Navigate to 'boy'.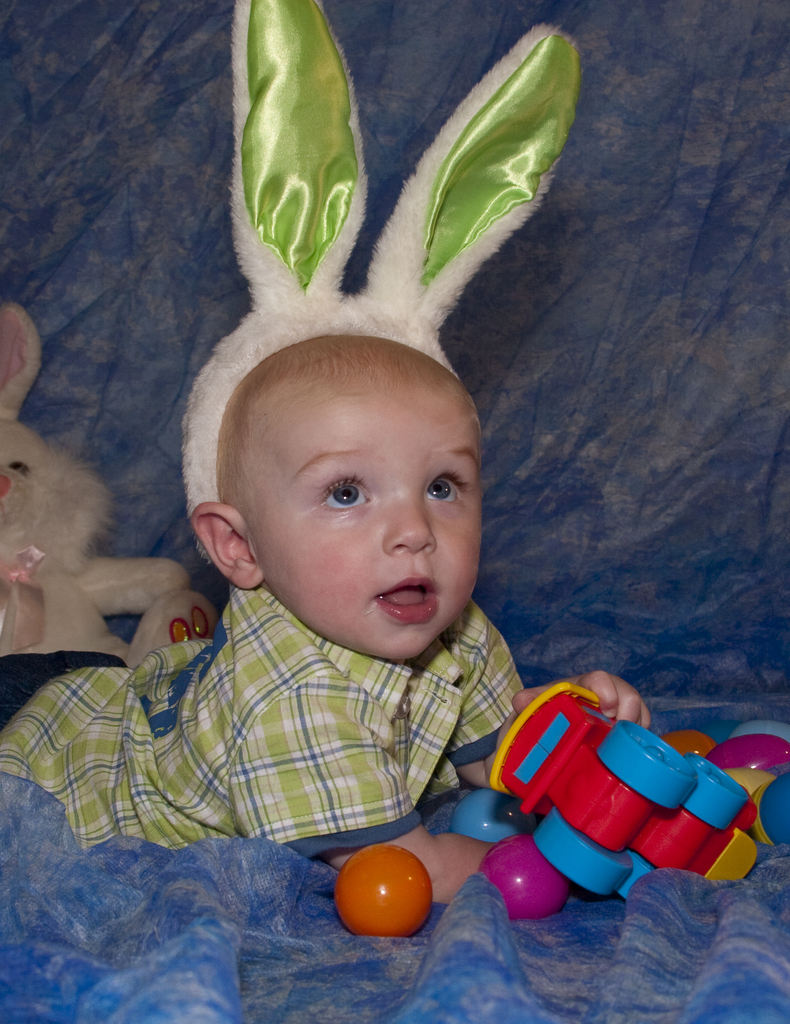
Navigation target: 0:0:668:881.
